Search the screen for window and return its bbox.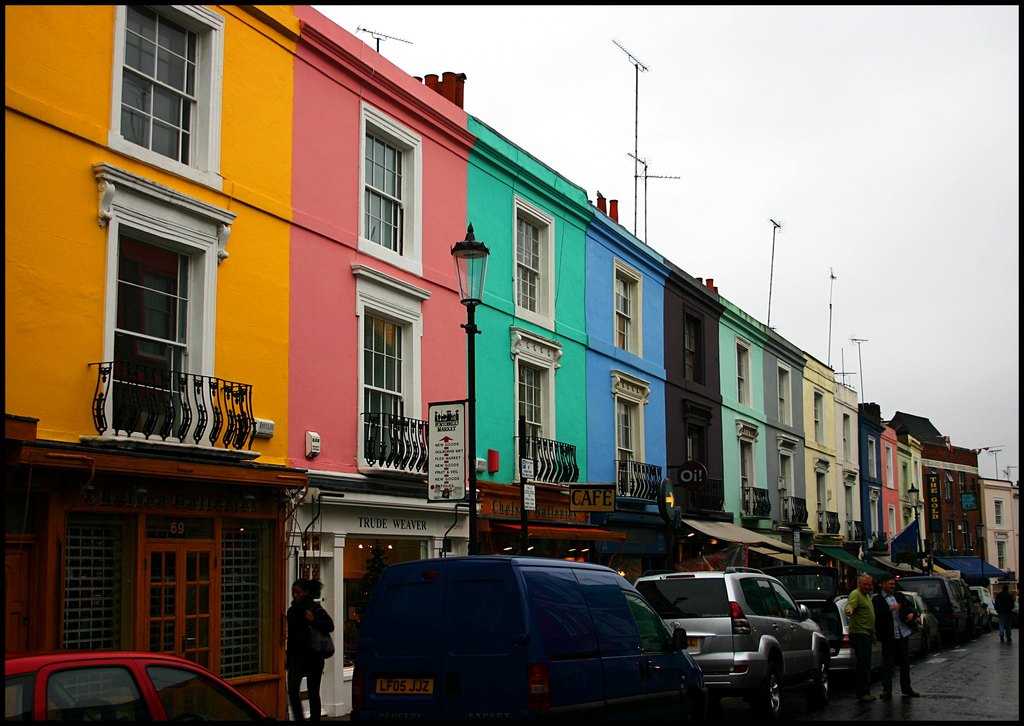
Found: <region>847, 481, 863, 545</region>.
